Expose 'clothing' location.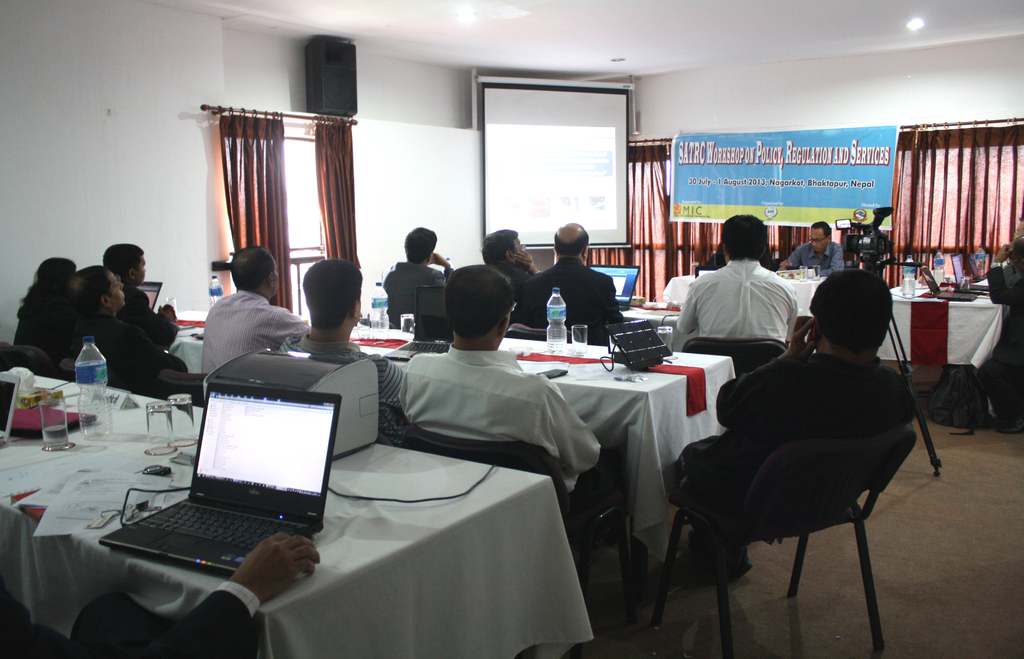
Exposed at (left=292, top=328, right=410, bottom=429).
